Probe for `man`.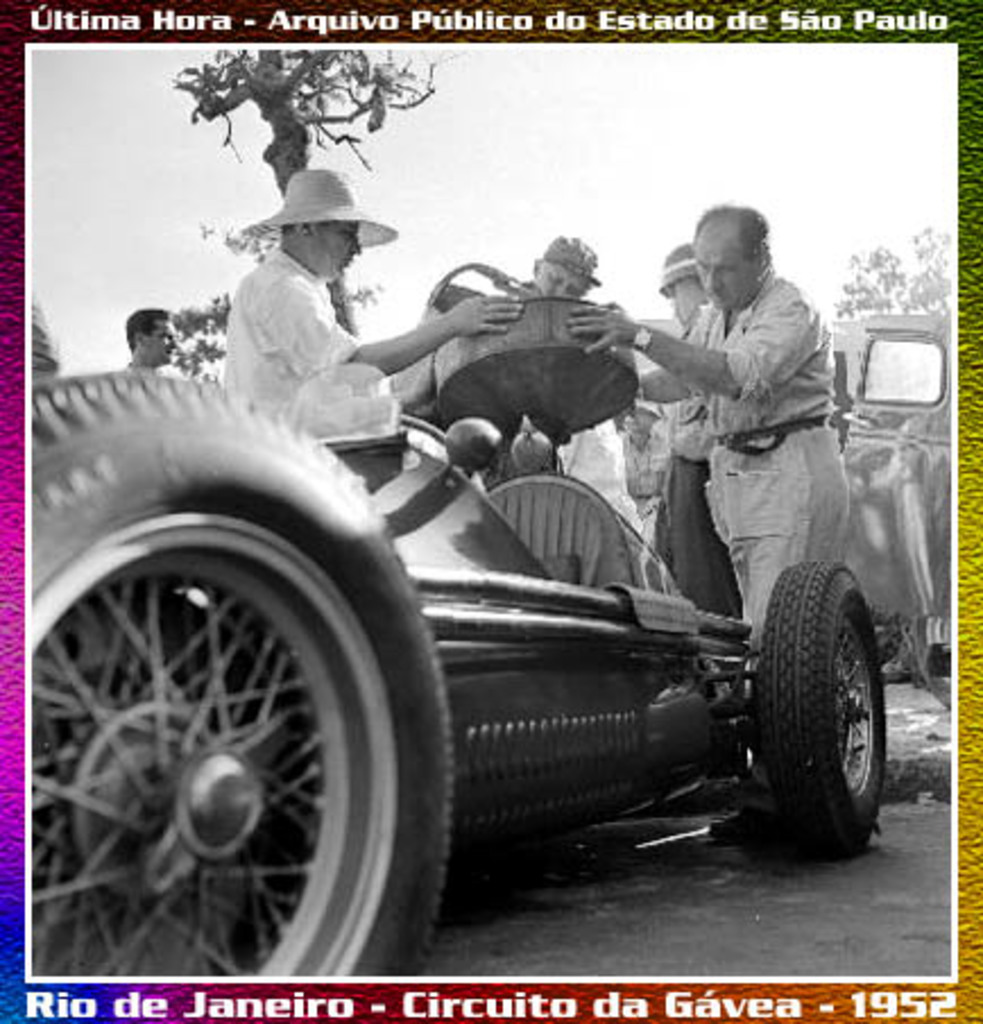
Probe result: x1=634, y1=202, x2=852, y2=650.
